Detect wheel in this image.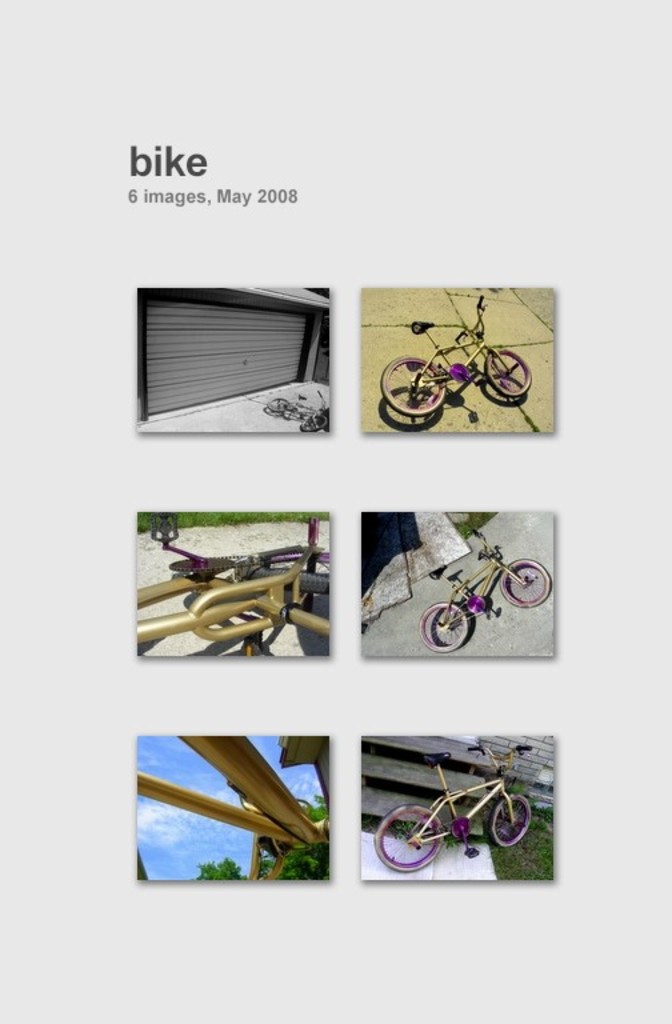
Detection: [left=379, top=353, right=449, bottom=417].
